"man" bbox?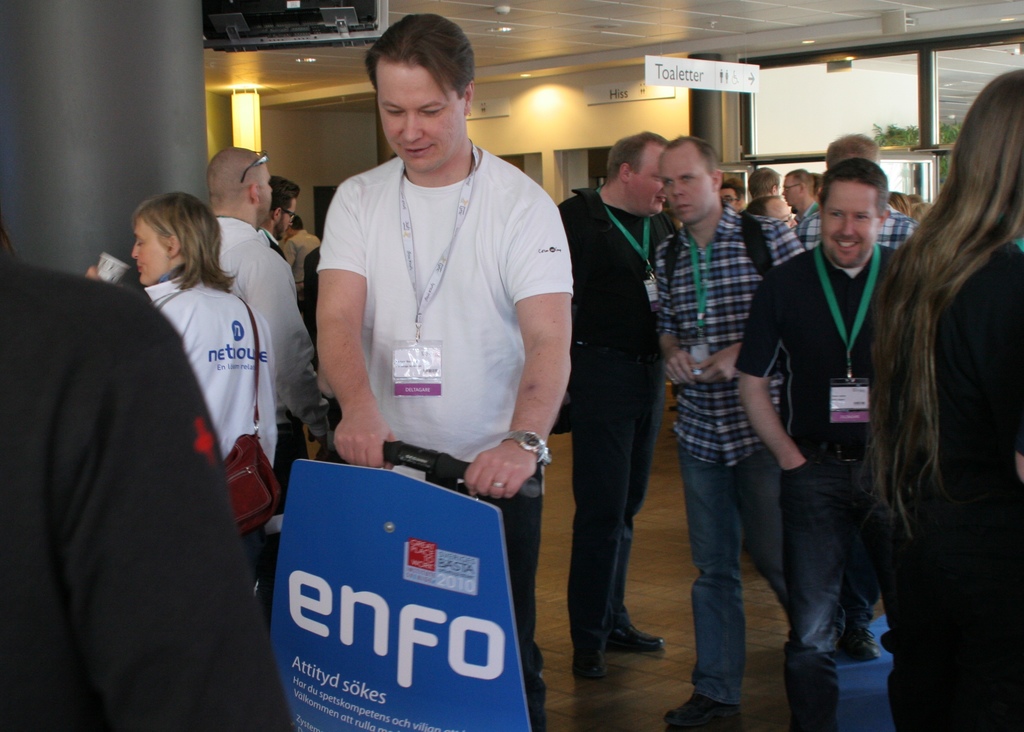
x1=735 y1=164 x2=902 y2=731
